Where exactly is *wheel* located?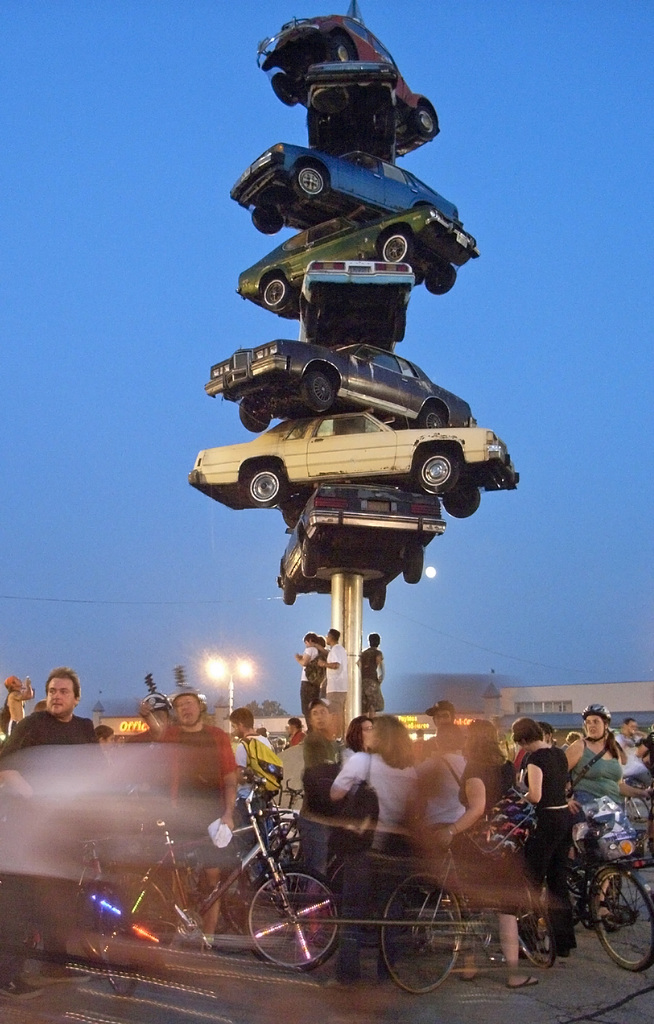
Its bounding box is (x1=405, y1=540, x2=424, y2=589).
